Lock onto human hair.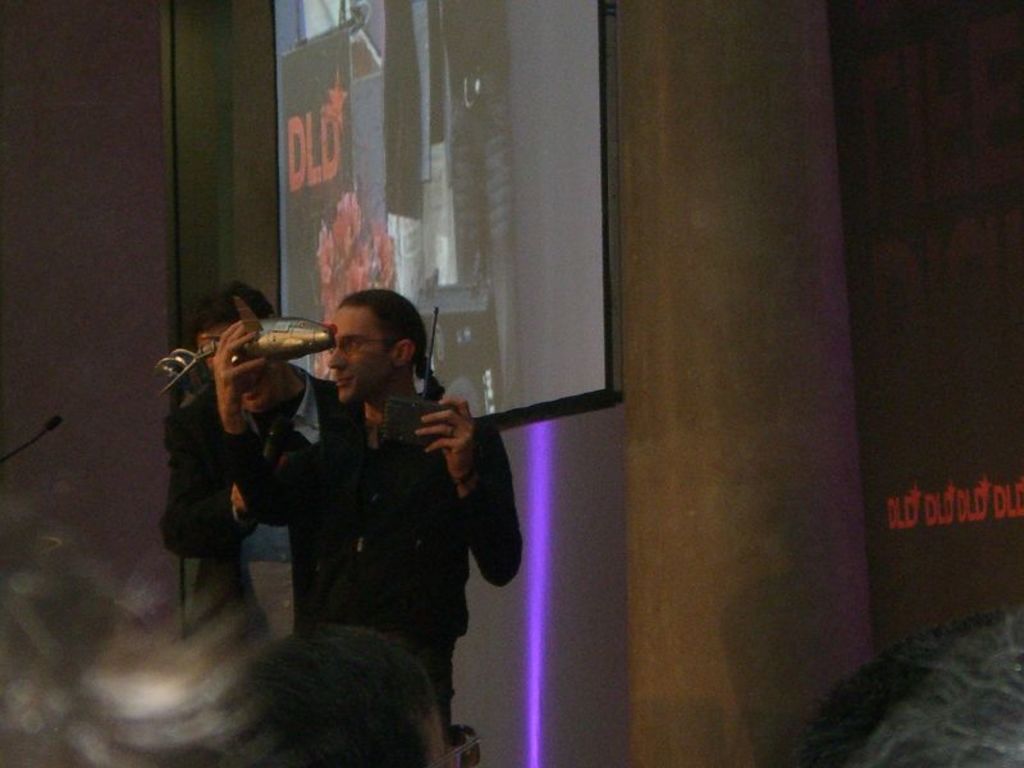
Locked: BBox(334, 279, 445, 407).
